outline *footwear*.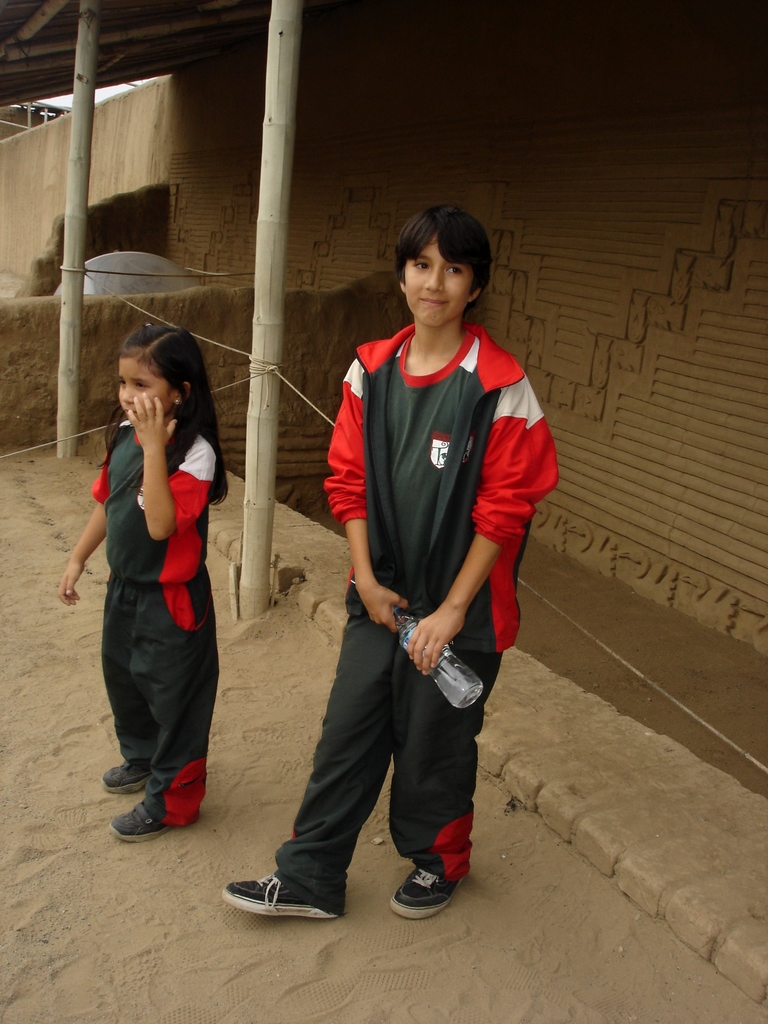
Outline: x1=111, y1=803, x2=166, y2=840.
